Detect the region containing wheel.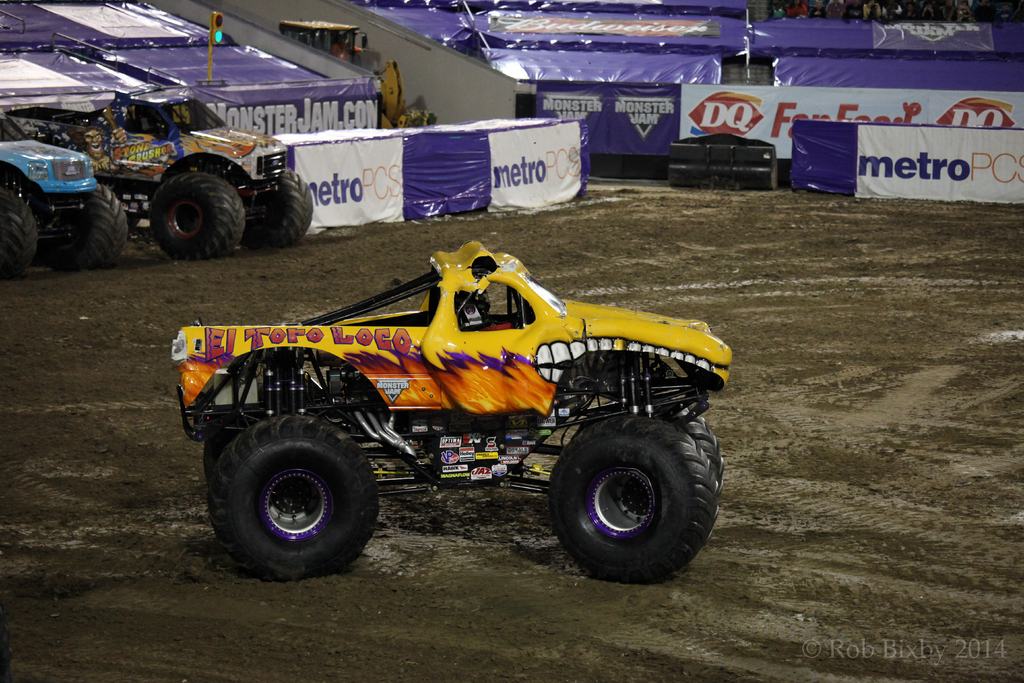
bbox=(142, 168, 250, 265).
